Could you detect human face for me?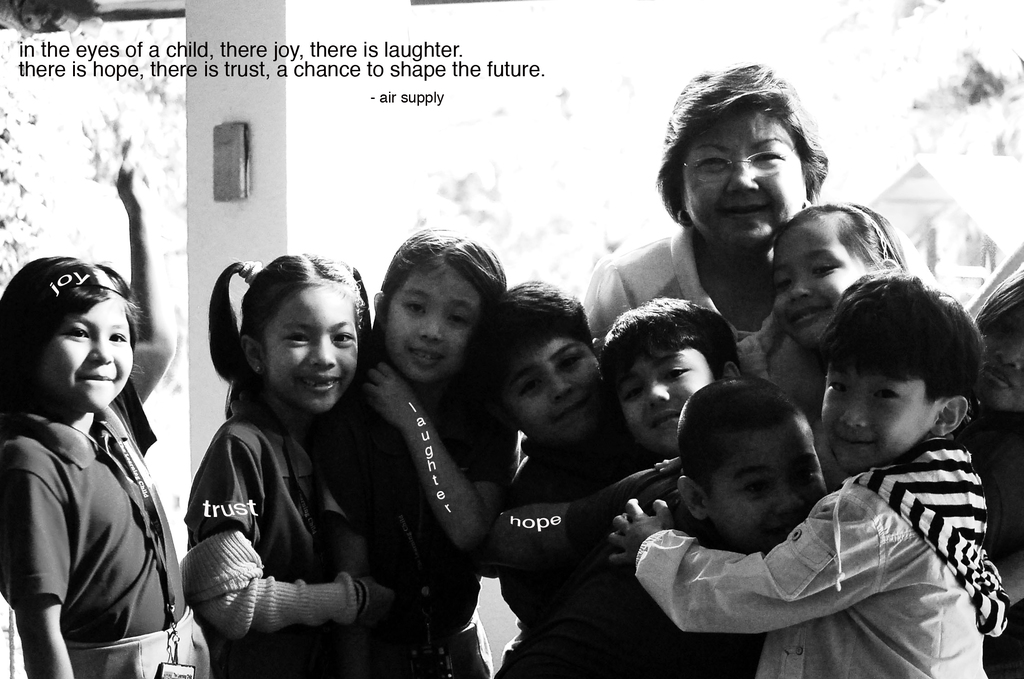
Detection result: (left=613, top=347, right=716, bottom=458).
